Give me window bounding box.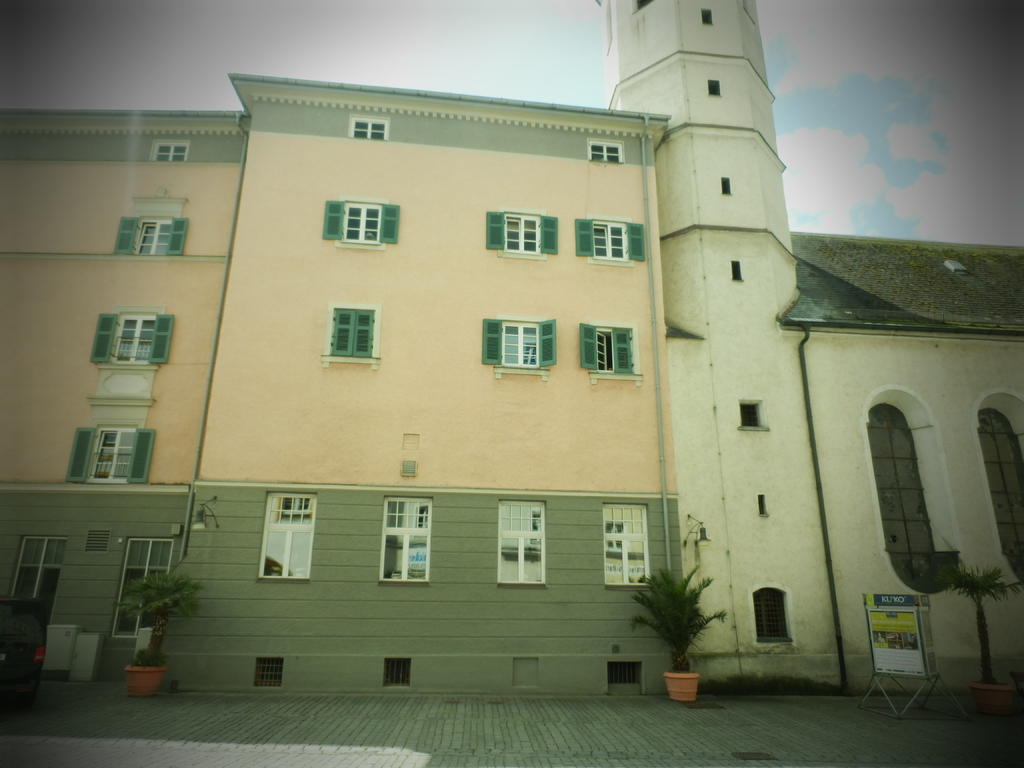
x1=752 y1=582 x2=787 y2=643.
